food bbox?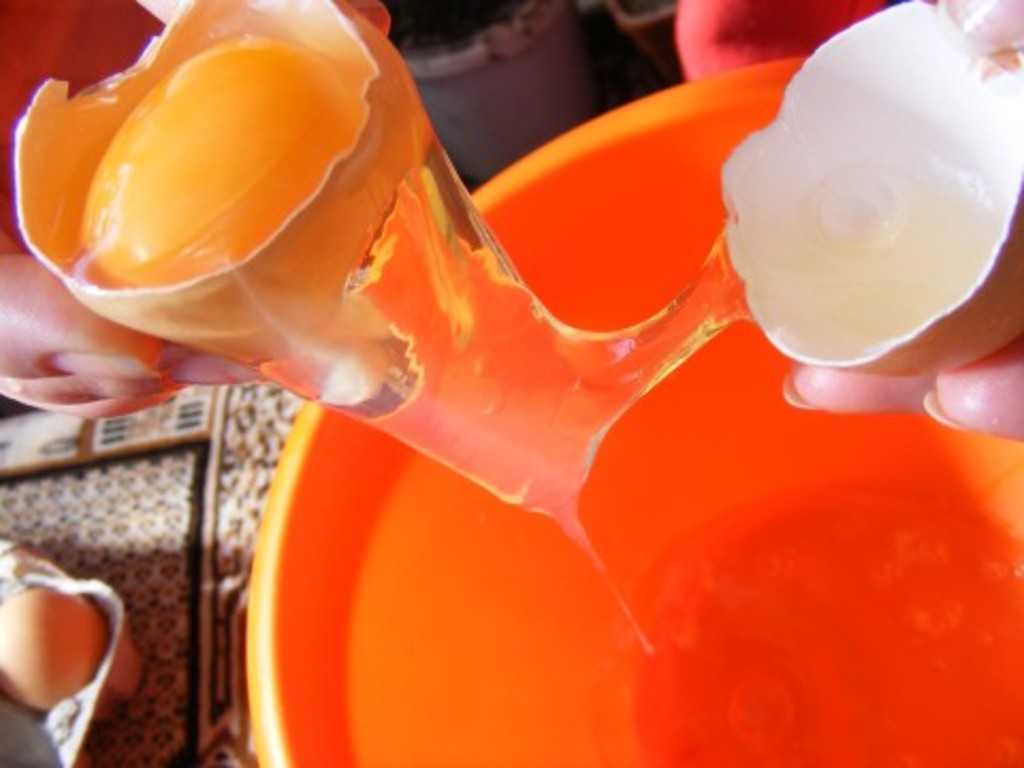
bbox=[0, 589, 111, 715]
